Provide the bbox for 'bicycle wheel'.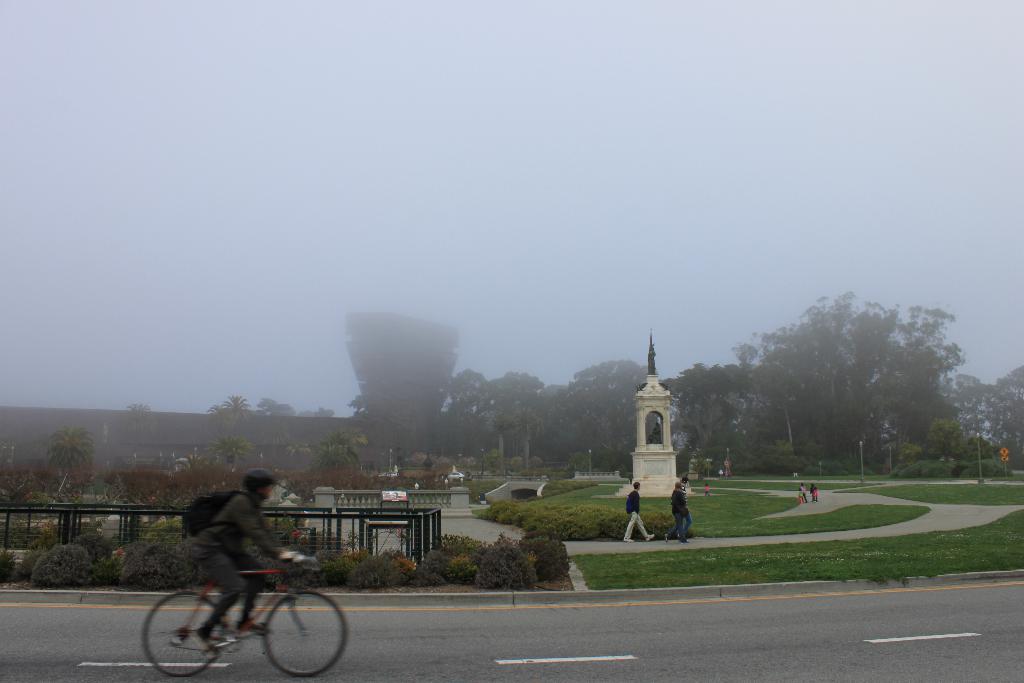
crop(137, 589, 230, 677).
